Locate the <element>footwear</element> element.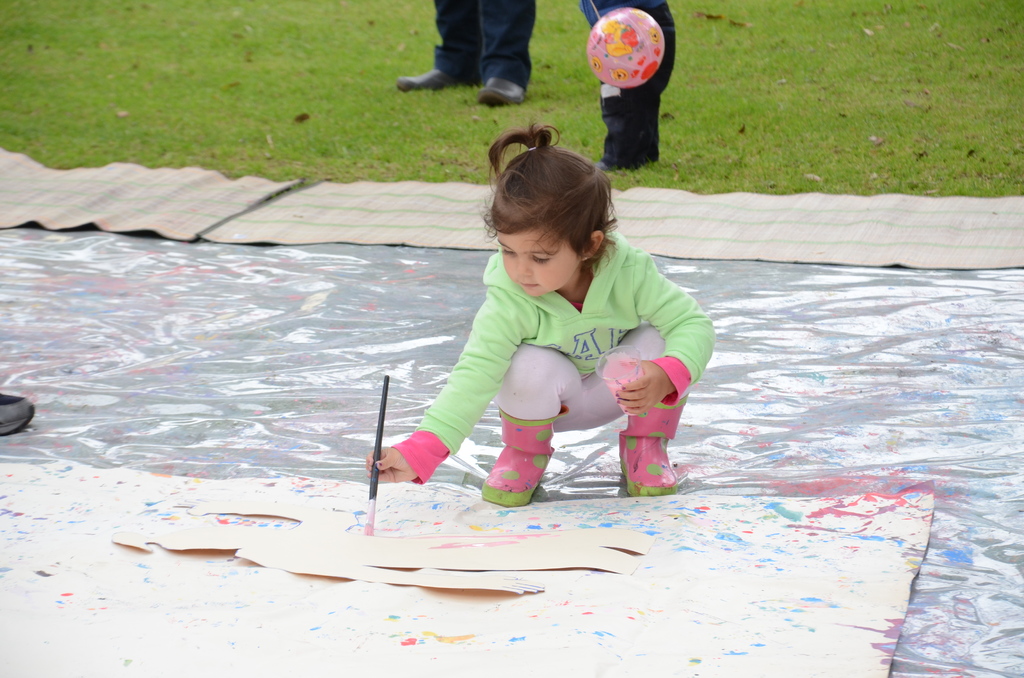
Element bbox: 394/68/479/93.
